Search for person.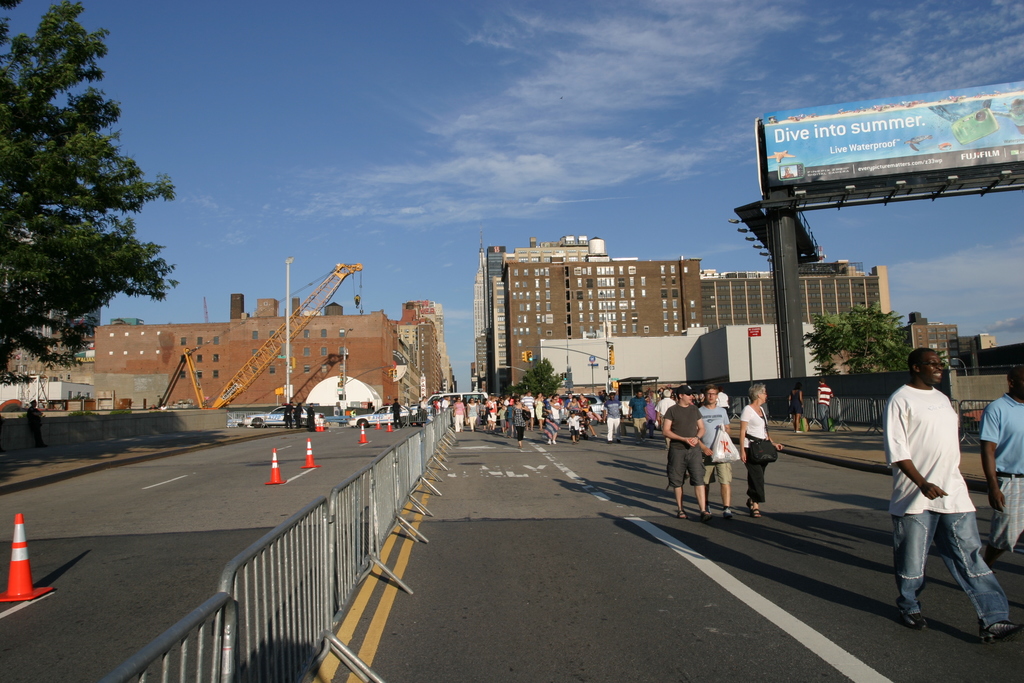
Found at {"left": 512, "top": 397, "right": 531, "bottom": 448}.
